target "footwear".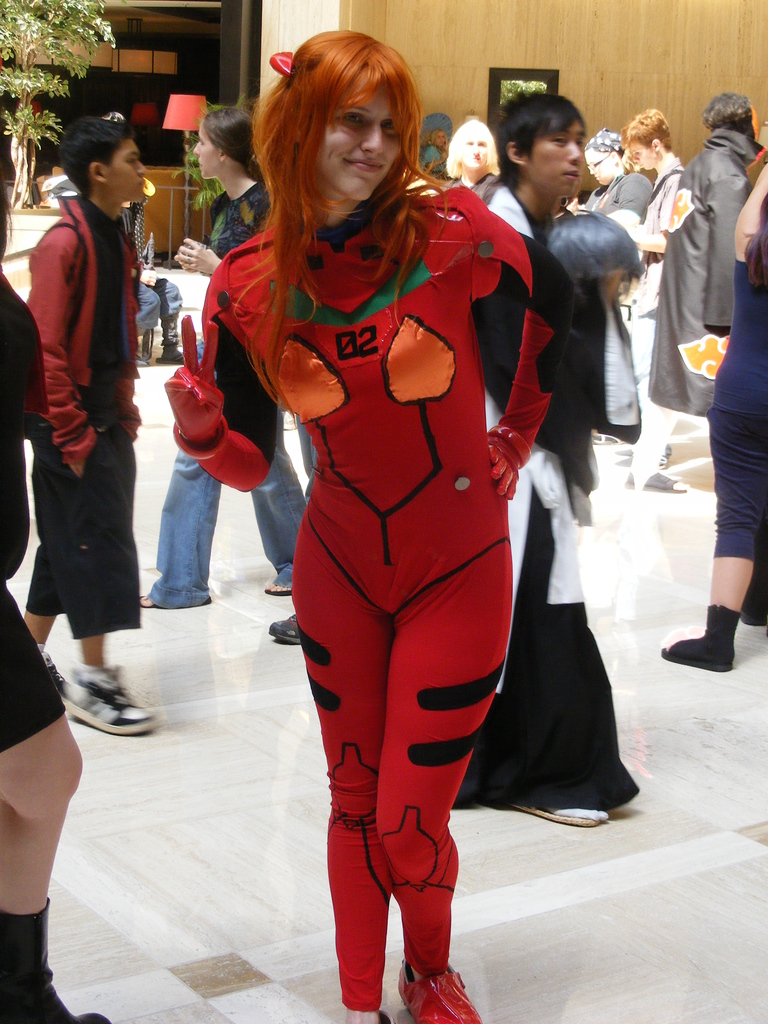
Target region: 271,610,306,643.
